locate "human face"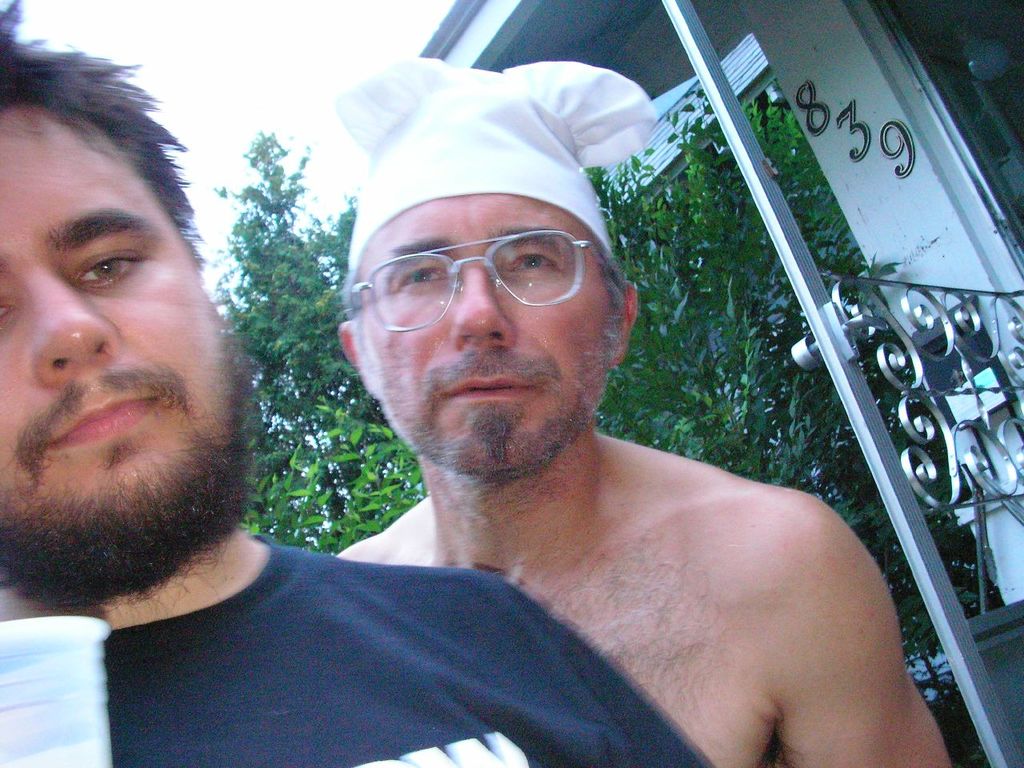
(x1=0, y1=110, x2=246, y2=582)
